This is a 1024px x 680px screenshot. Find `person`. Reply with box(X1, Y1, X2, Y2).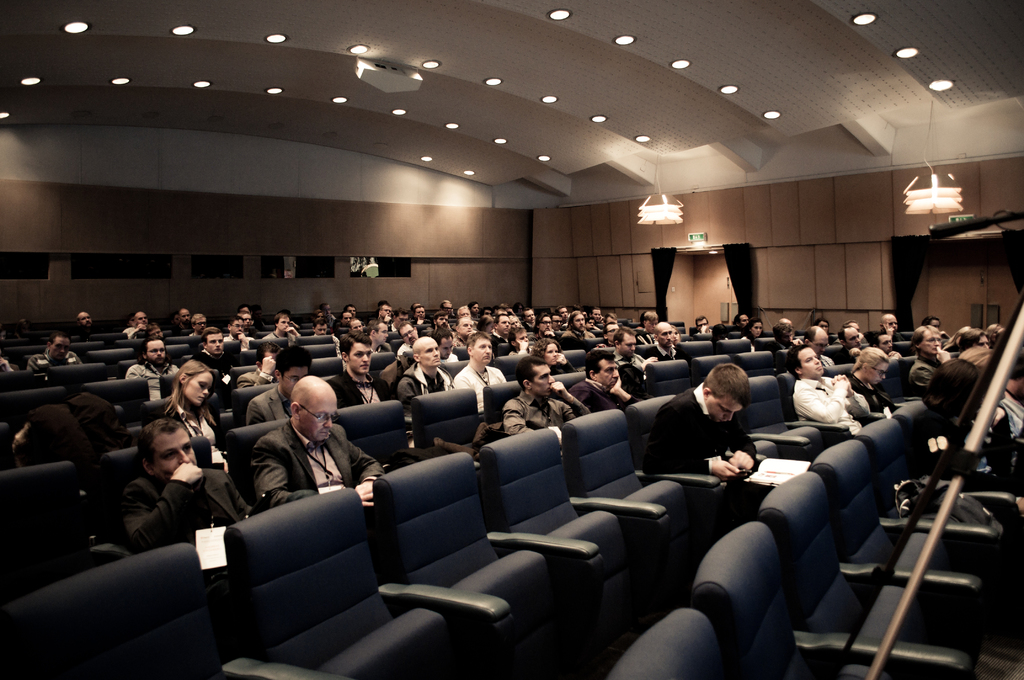
box(127, 337, 179, 401).
